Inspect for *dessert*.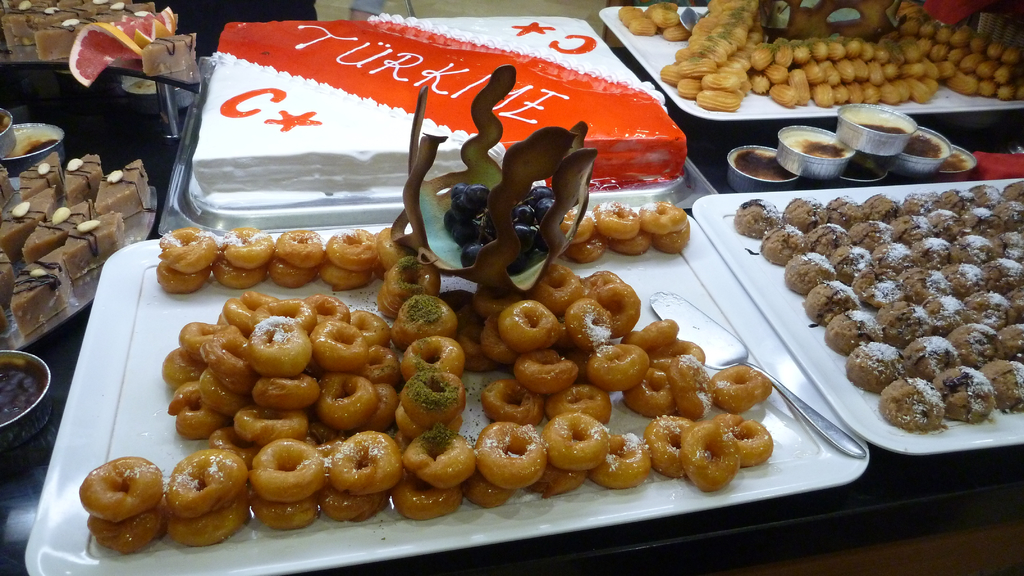
Inspection: Rect(918, 243, 950, 271).
